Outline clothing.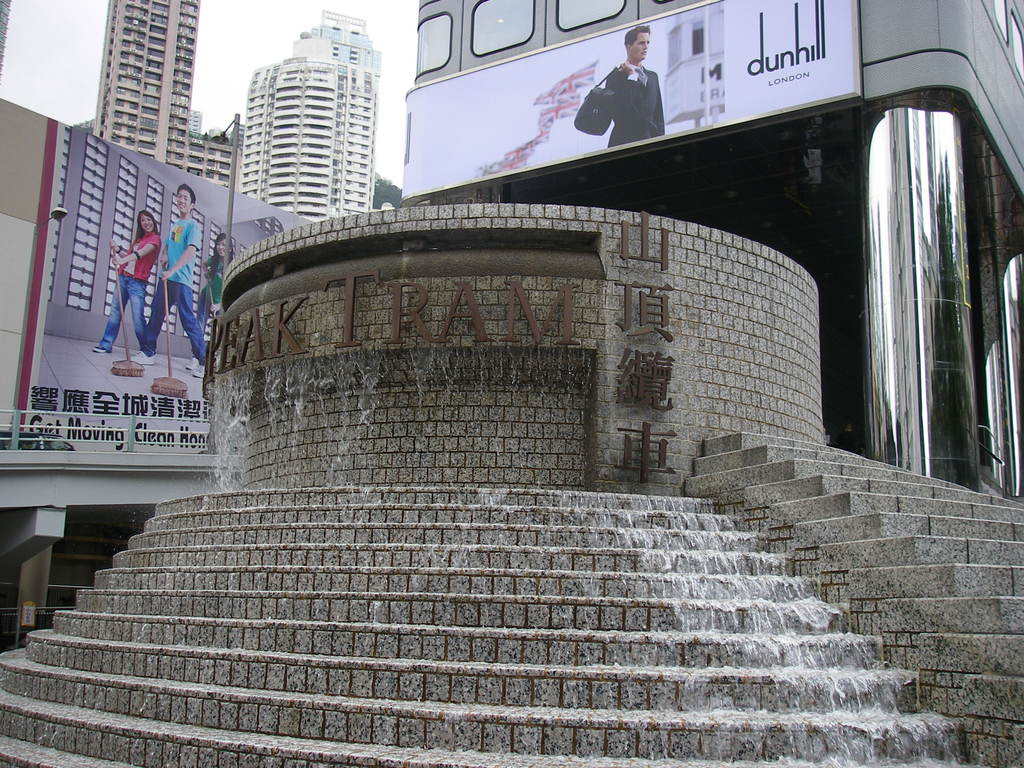
Outline: (left=138, top=215, right=212, bottom=365).
